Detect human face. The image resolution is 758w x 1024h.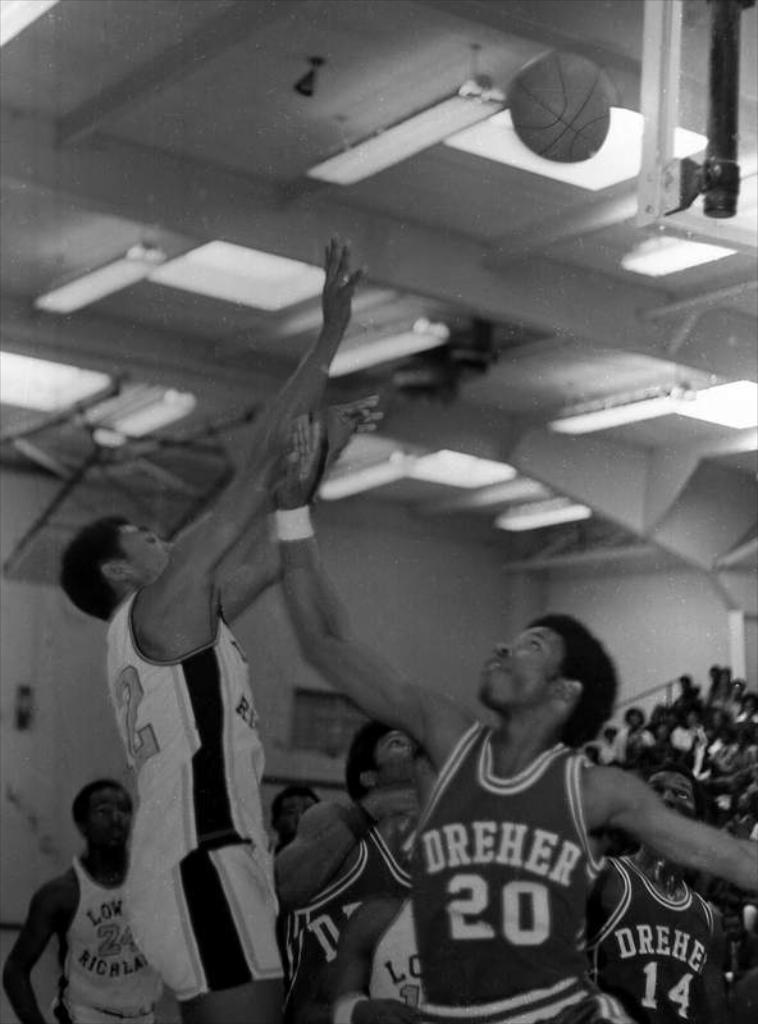
box(125, 522, 178, 582).
